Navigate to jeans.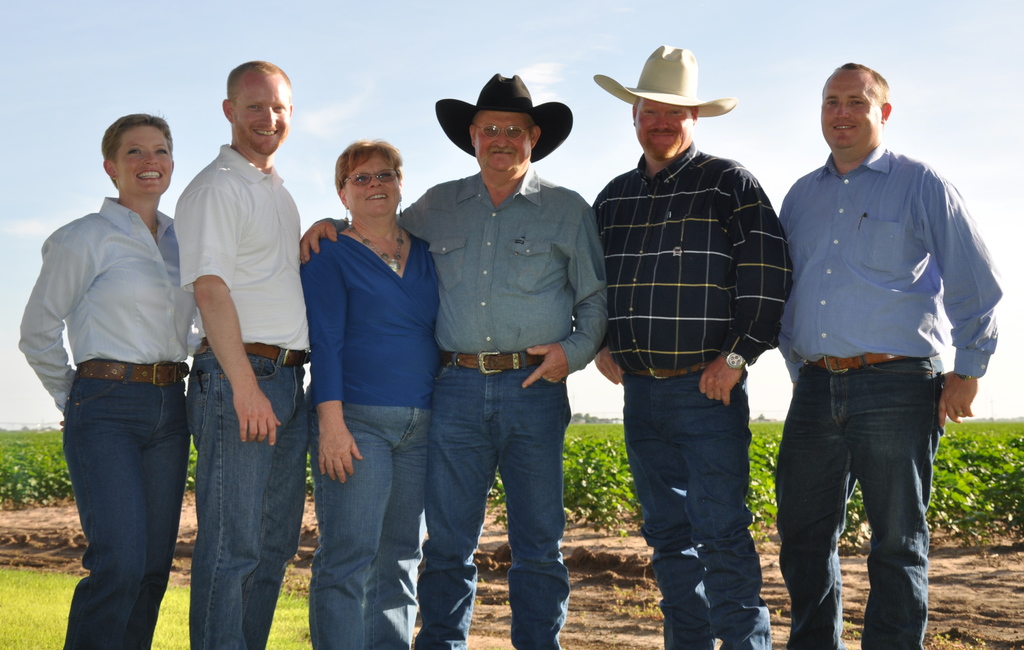
Navigation target: x1=184 y1=337 x2=311 y2=649.
